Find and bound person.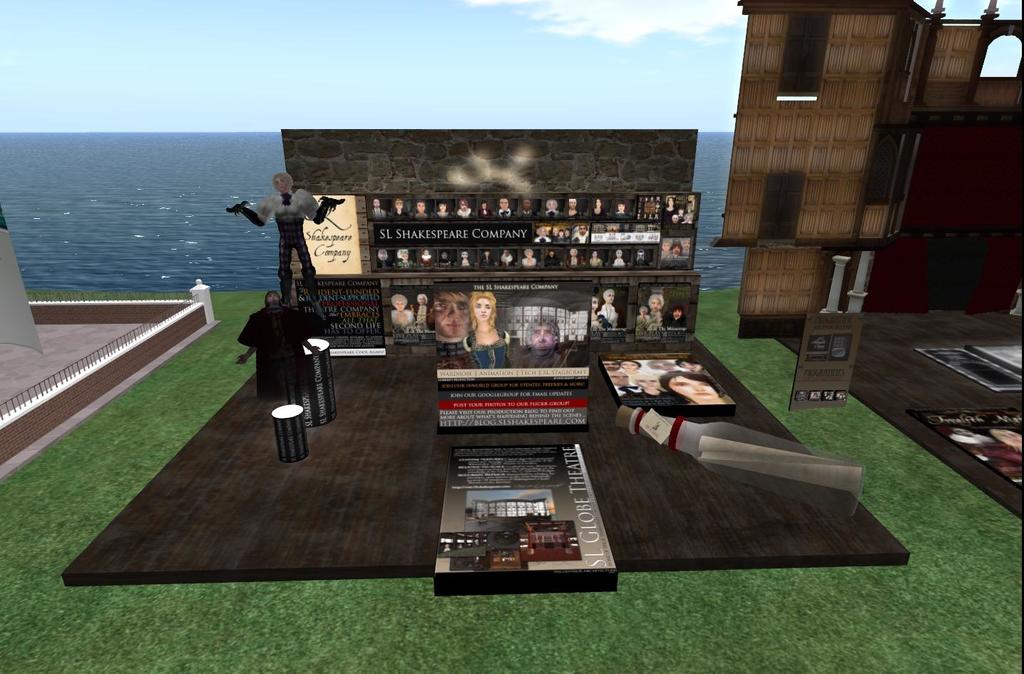
Bound: detection(590, 250, 603, 266).
